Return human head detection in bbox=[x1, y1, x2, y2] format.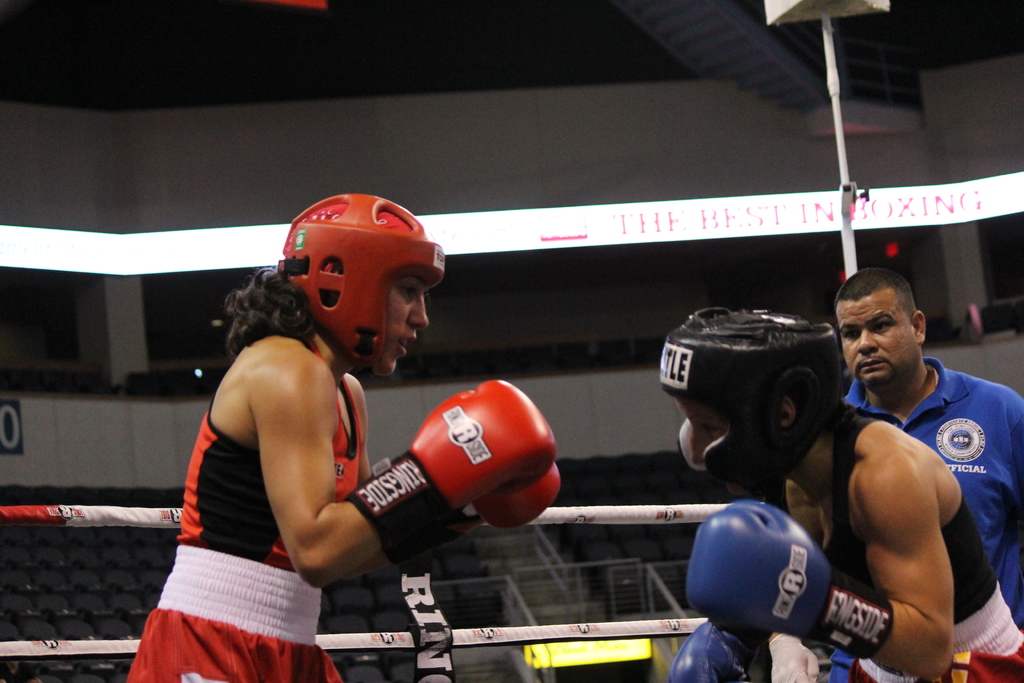
bbox=[833, 269, 927, 389].
